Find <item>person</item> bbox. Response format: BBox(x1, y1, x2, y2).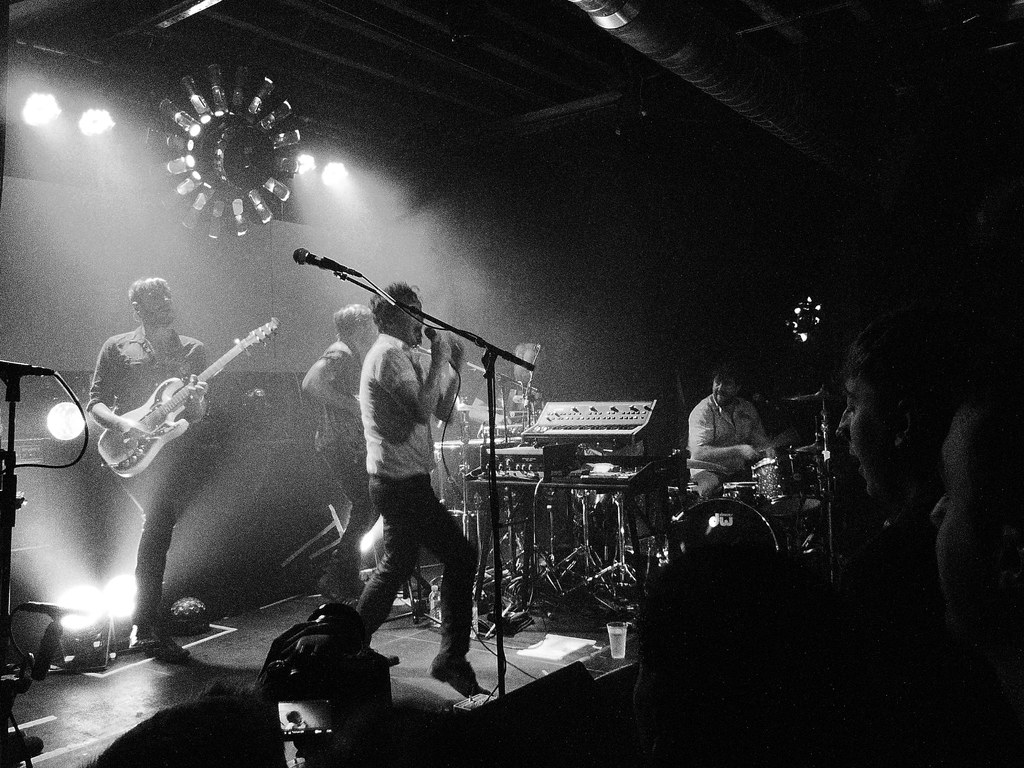
BBox(684, 371, 771, 506).
